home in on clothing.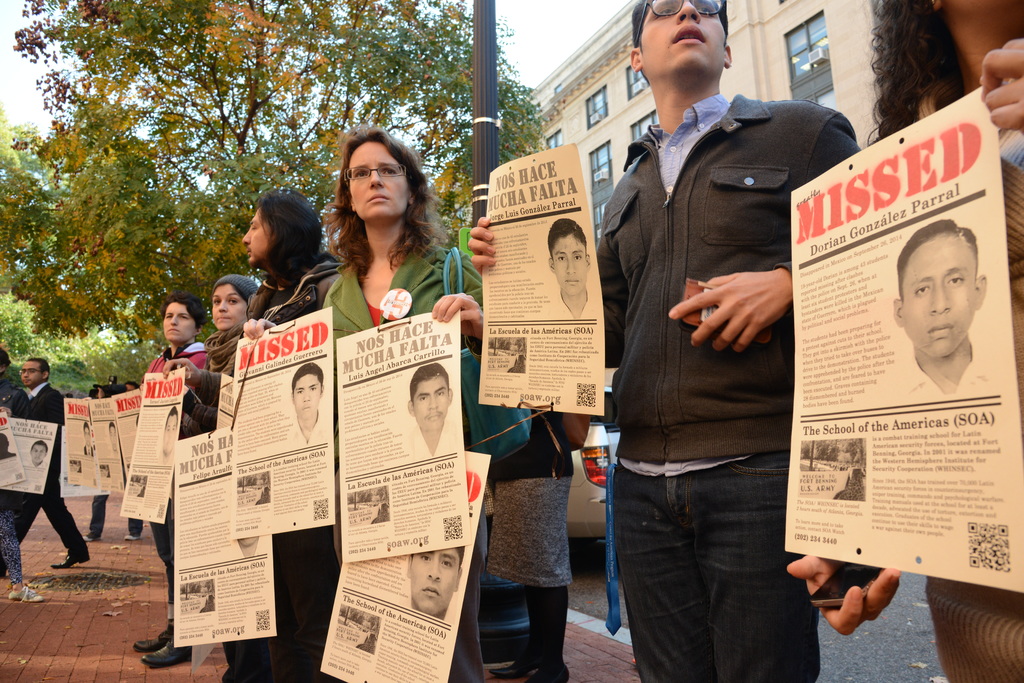
Homed in at detection(228, 538, 268, 559).
